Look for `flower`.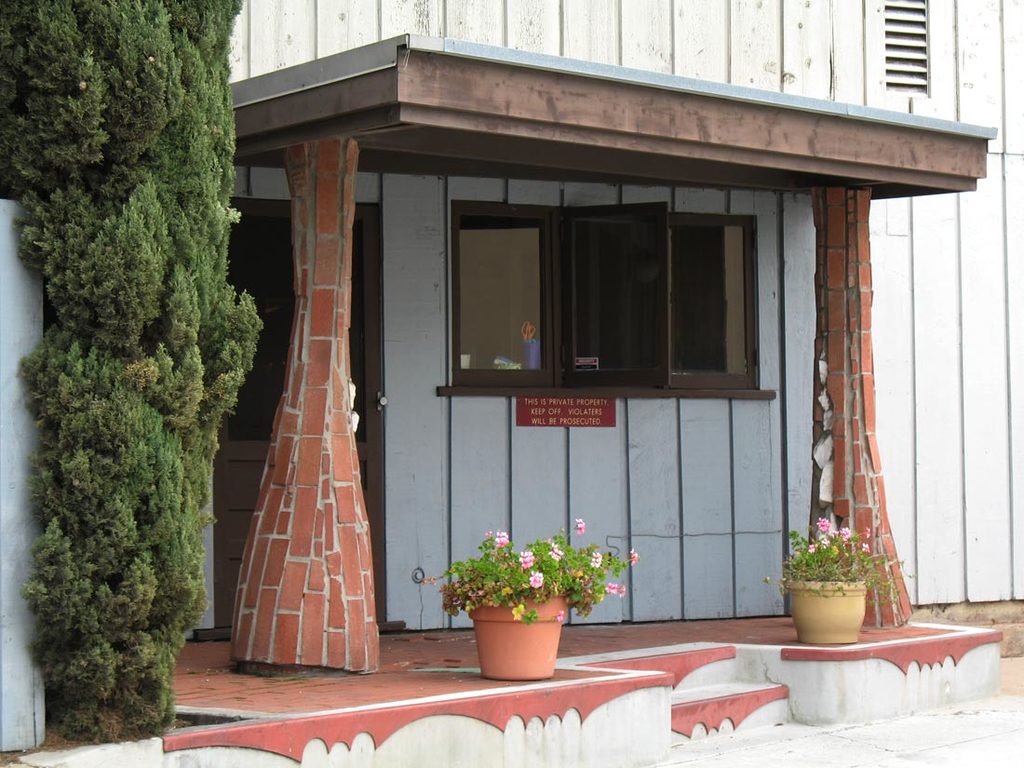
Found: region(590, 548, 601, 569).
